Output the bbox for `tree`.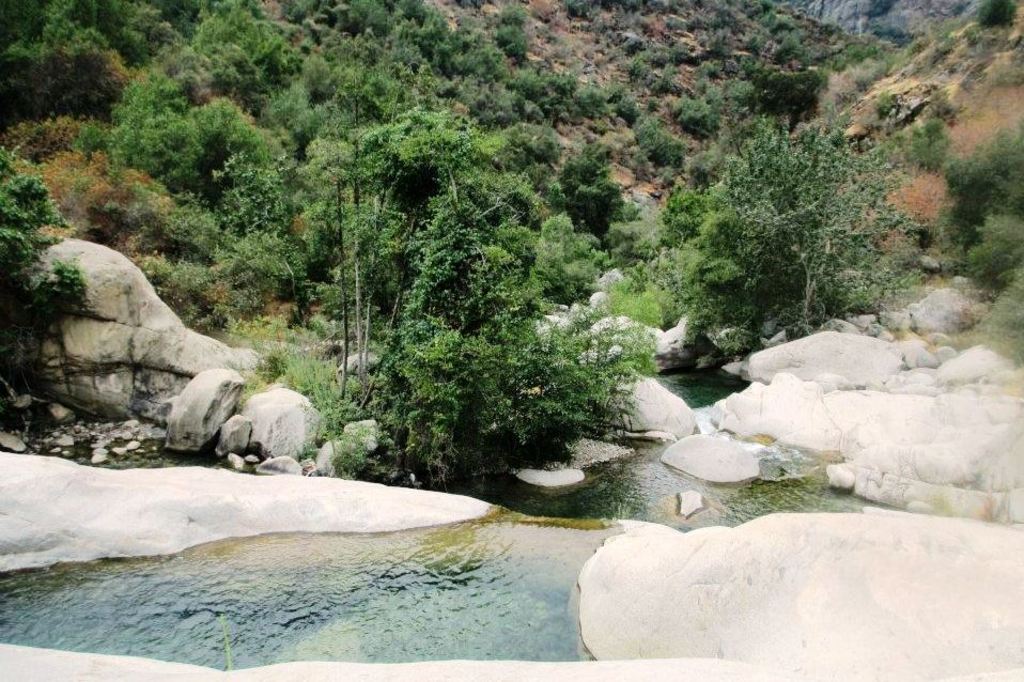
locate(941, 122, 1023, 293).
